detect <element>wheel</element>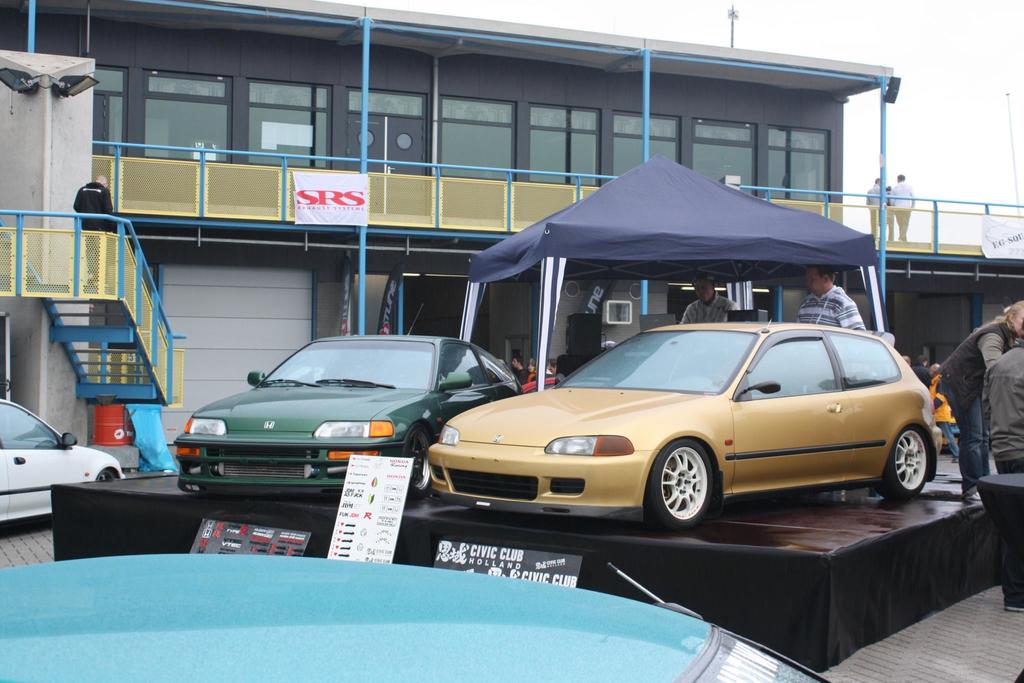
box=[97, 466, 121, 481]
